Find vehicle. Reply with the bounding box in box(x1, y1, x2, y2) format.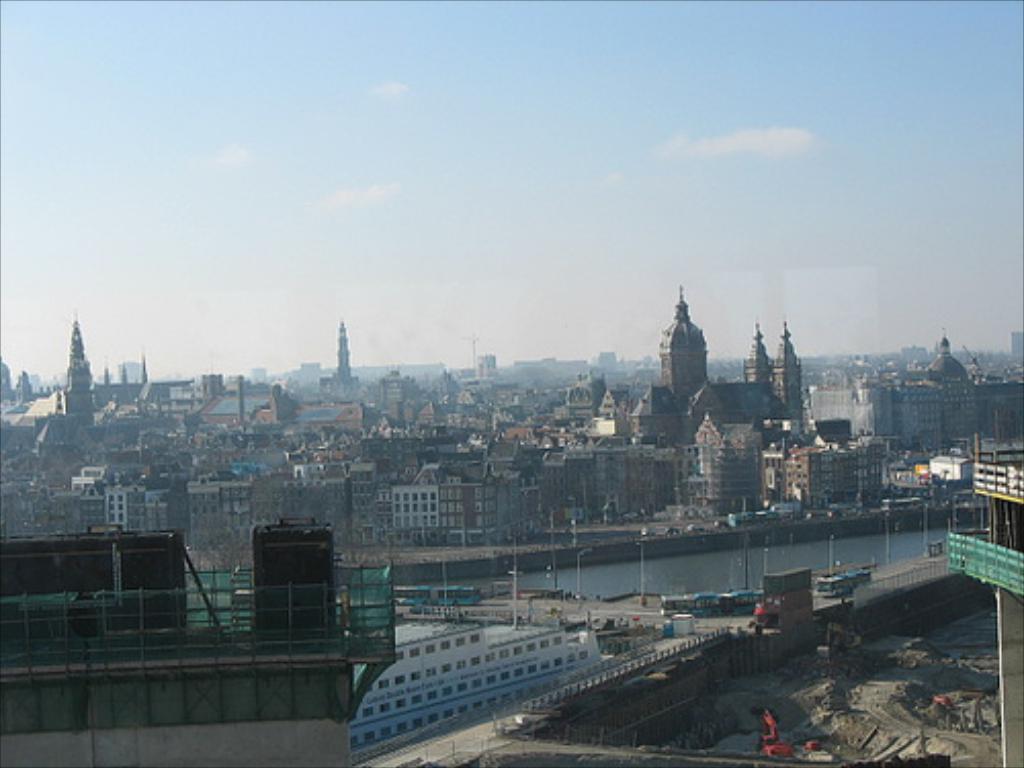
box(662, 596, 725, 614).
